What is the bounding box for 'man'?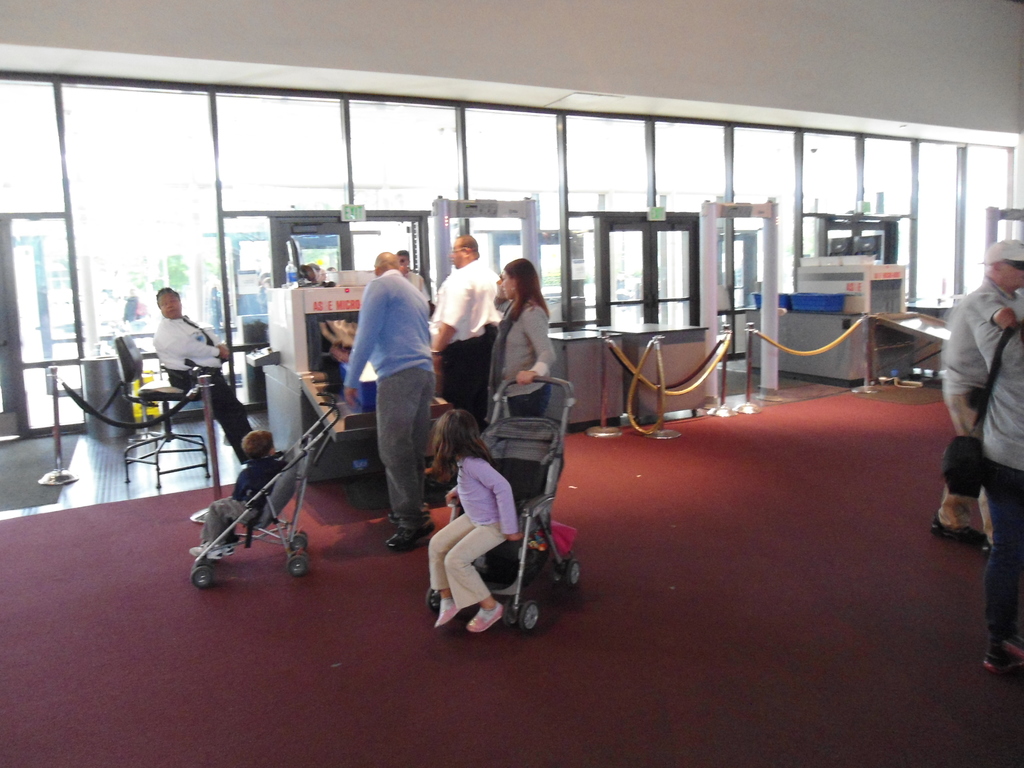
box=[334, 232, 442, 538].
